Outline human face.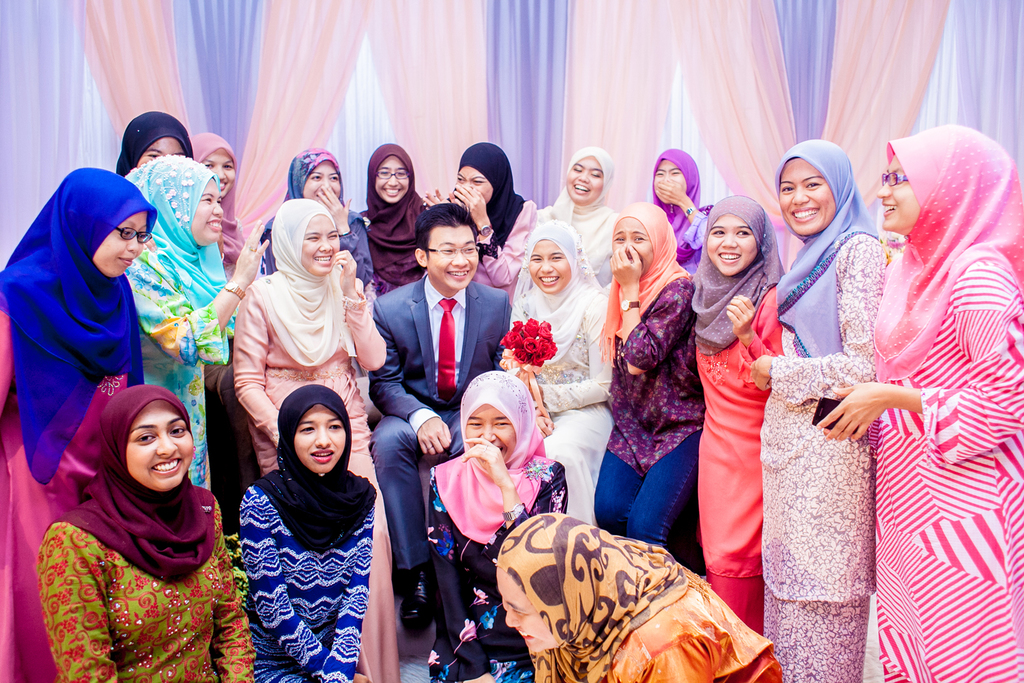
Outline: detection(301, 212, 338, 270).
